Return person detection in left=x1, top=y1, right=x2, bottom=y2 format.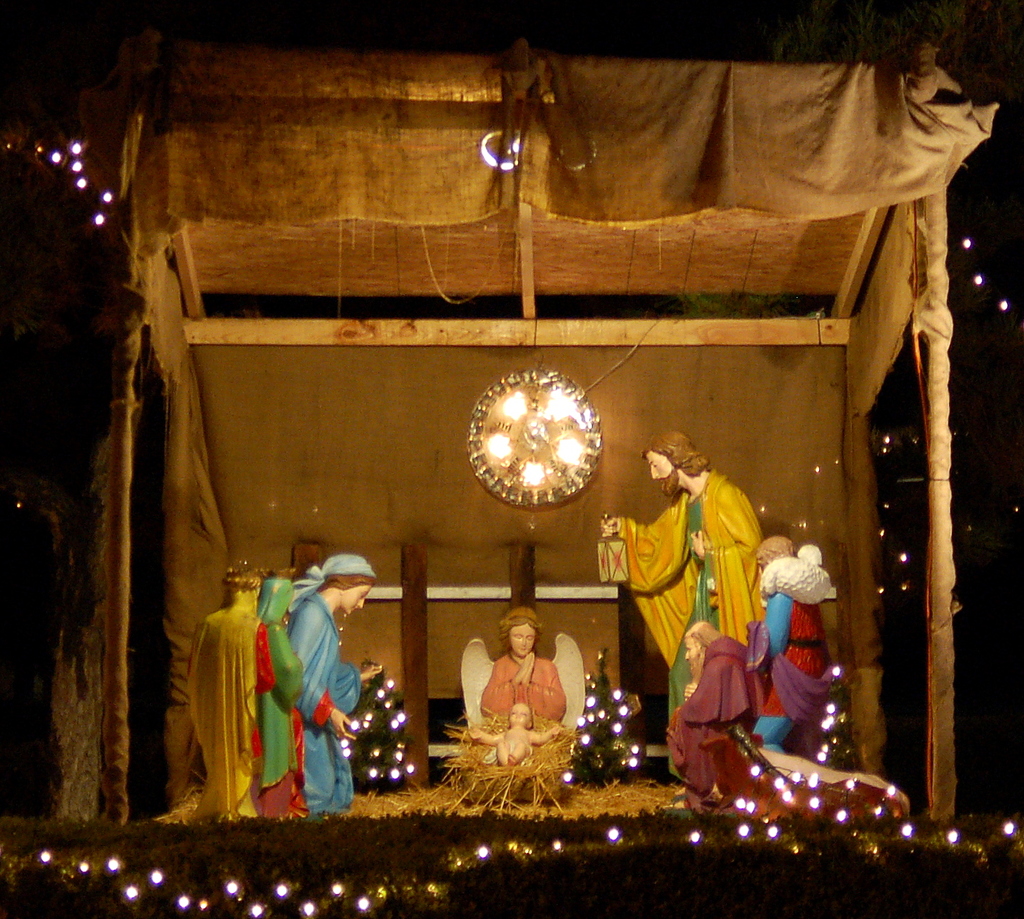
left=670, top=624, right=910, bottom=816.
